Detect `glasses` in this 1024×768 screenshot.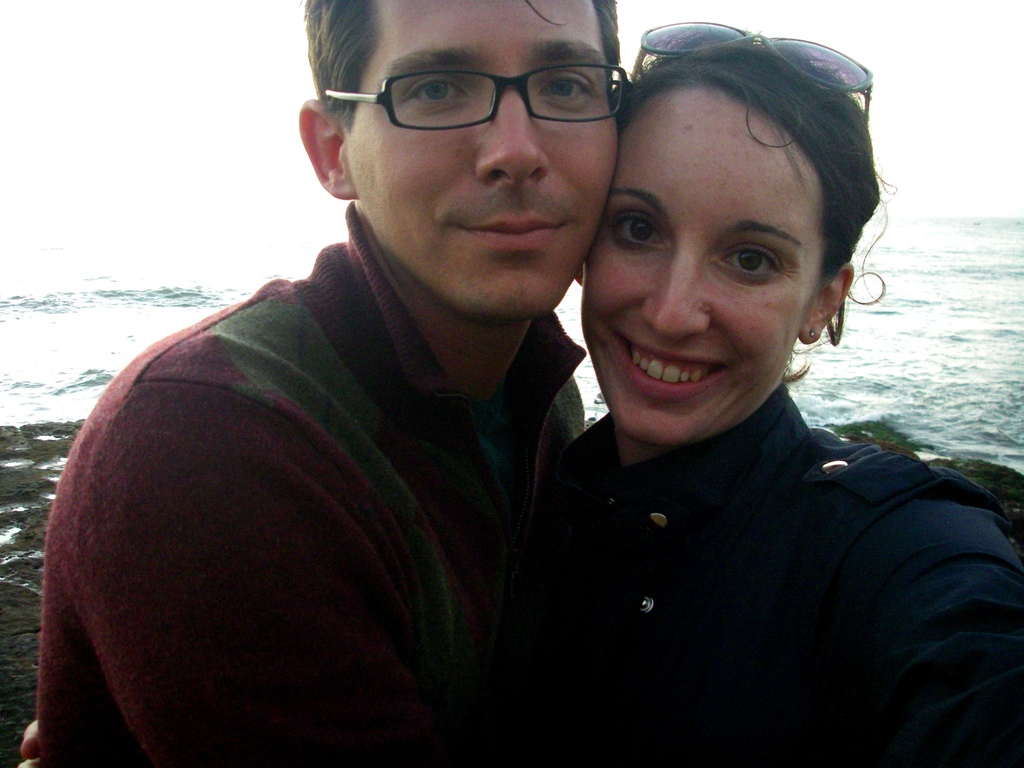
Detection: bbox=(320, 49, 641, 139).
